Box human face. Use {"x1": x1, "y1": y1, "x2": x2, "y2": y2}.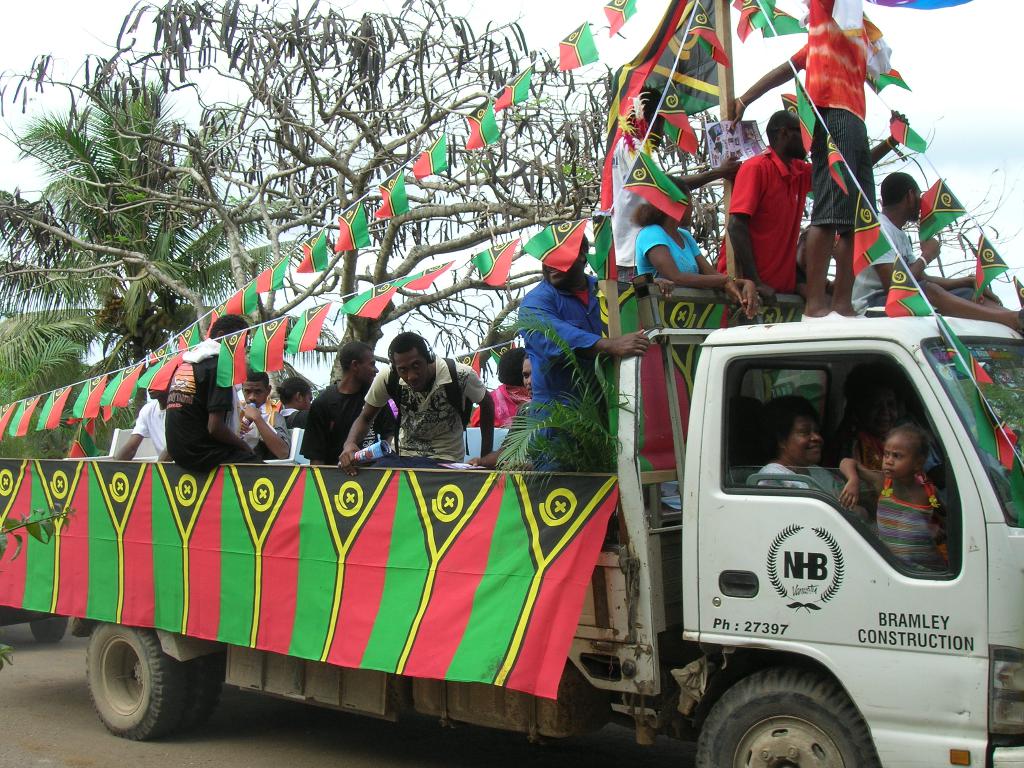
{"x1": 399, "y1": 341, "x2": 436, "y2": 392}.
